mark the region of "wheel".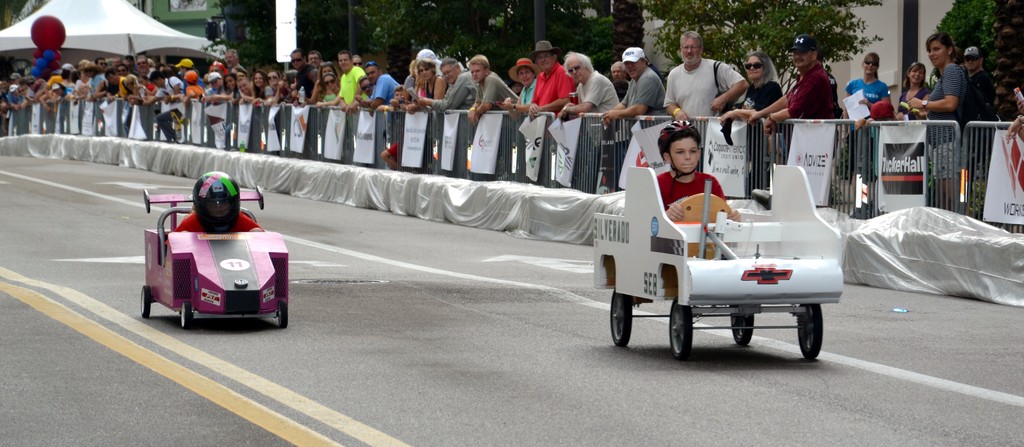
Region: Rect(143, 283, 150, 317).
